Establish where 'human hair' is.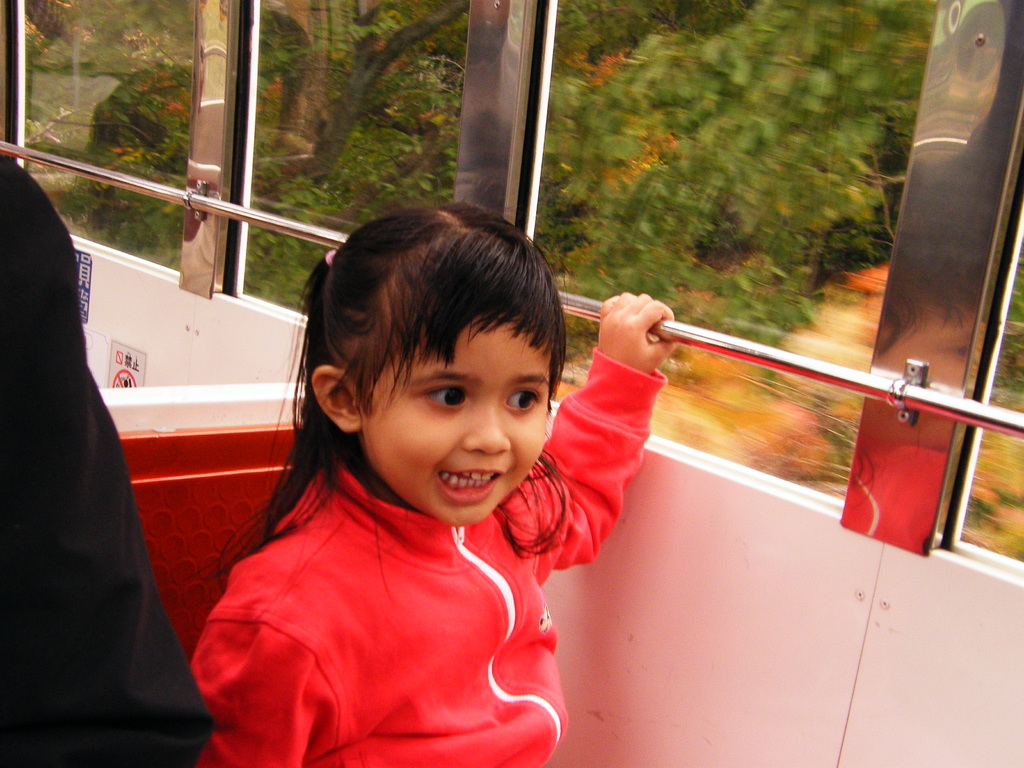
Established at (left=280, top=198, right=560, bottom=524).
